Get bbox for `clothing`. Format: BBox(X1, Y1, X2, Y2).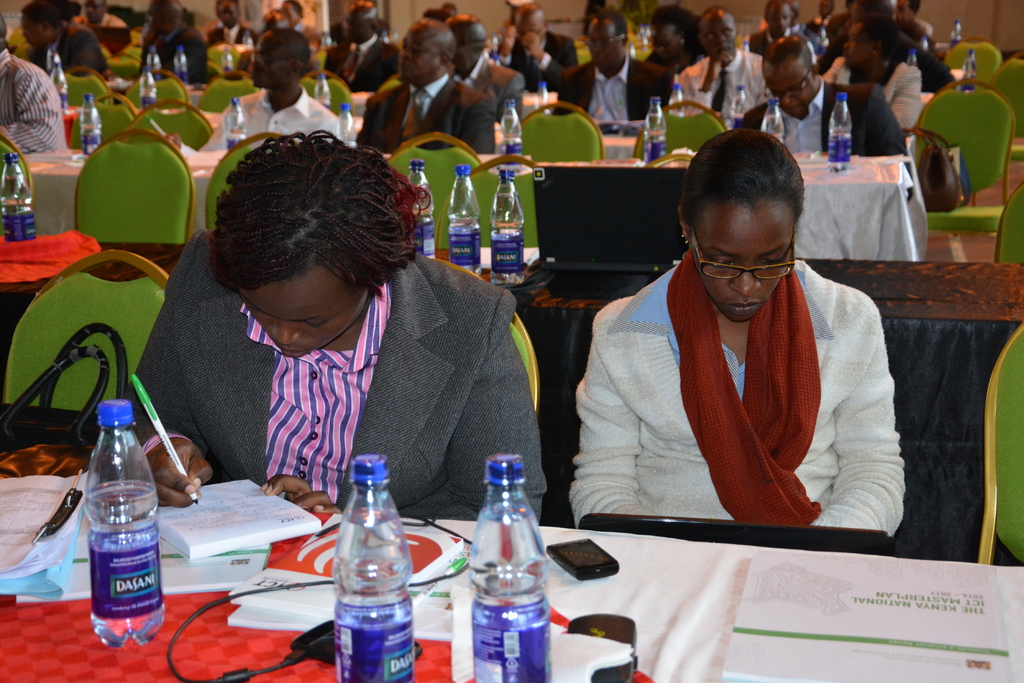
BBox(348, 61, 509, 168).
